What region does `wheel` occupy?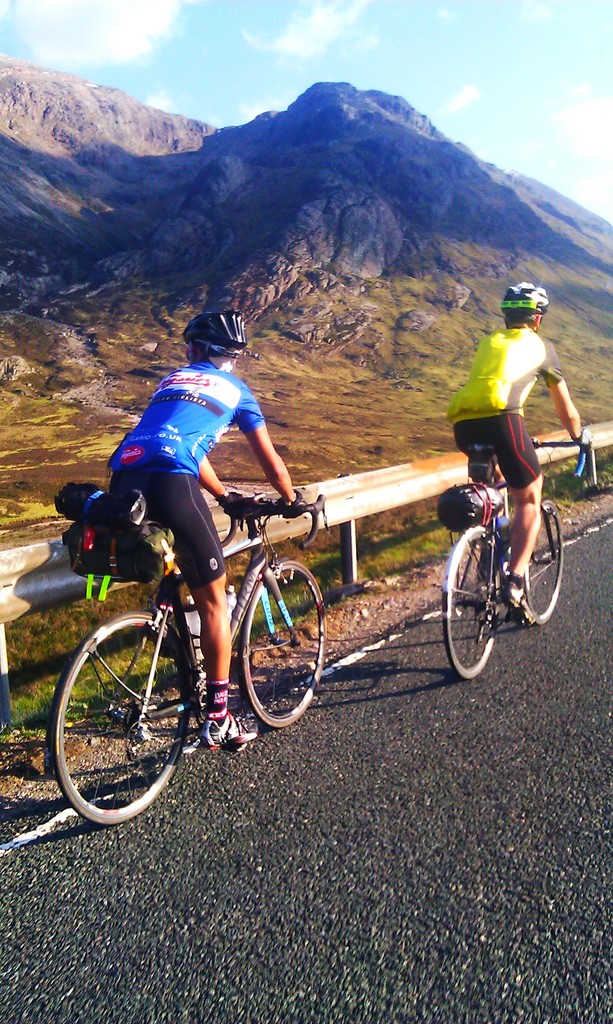
box=[241, 560, 327, 726].
